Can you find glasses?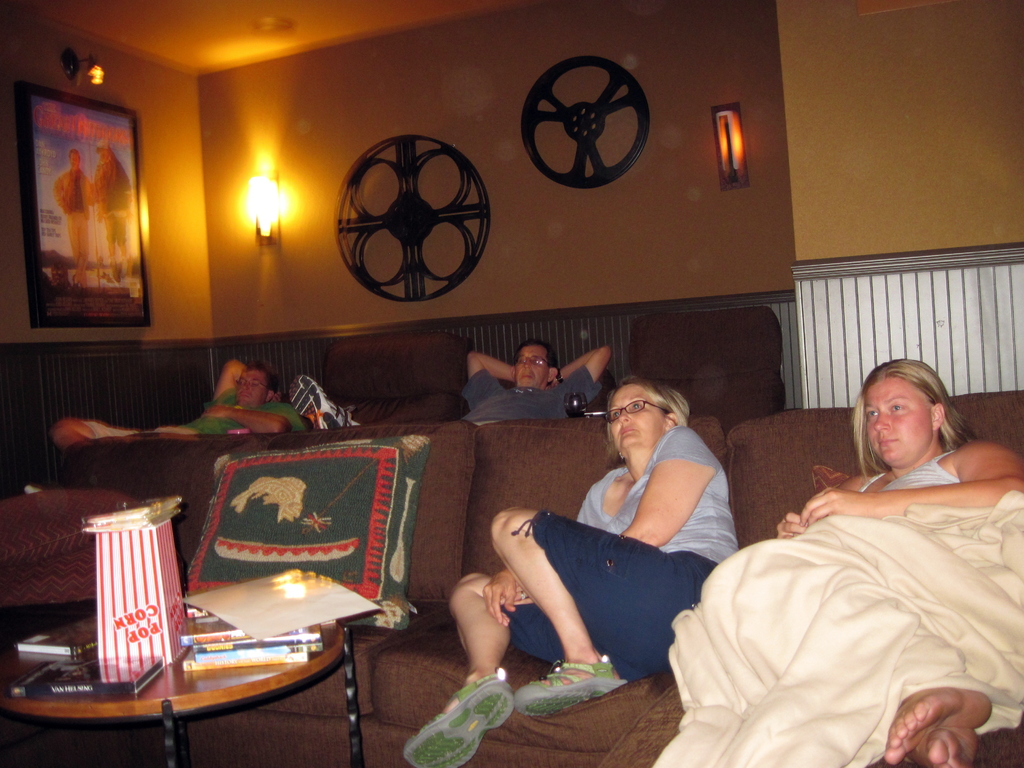
Yes, bounding box: BBox(234, 378, 267, 390).
